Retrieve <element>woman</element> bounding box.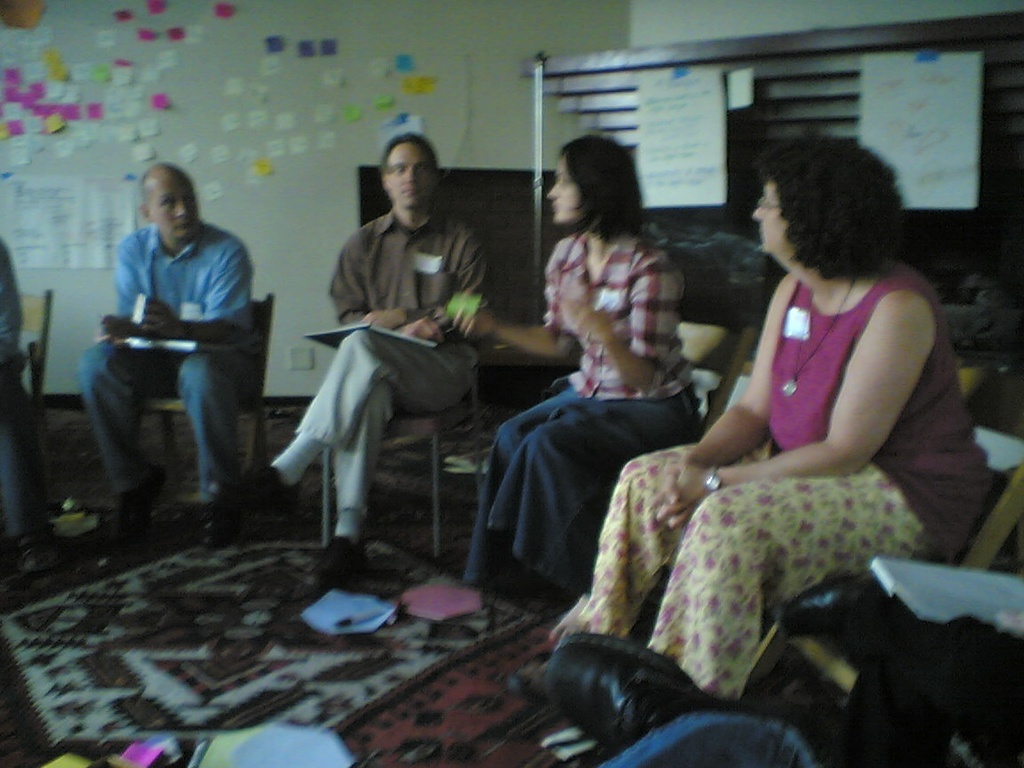
Bounding box: (x1=596, y1=116, x2=953, y2=767).
